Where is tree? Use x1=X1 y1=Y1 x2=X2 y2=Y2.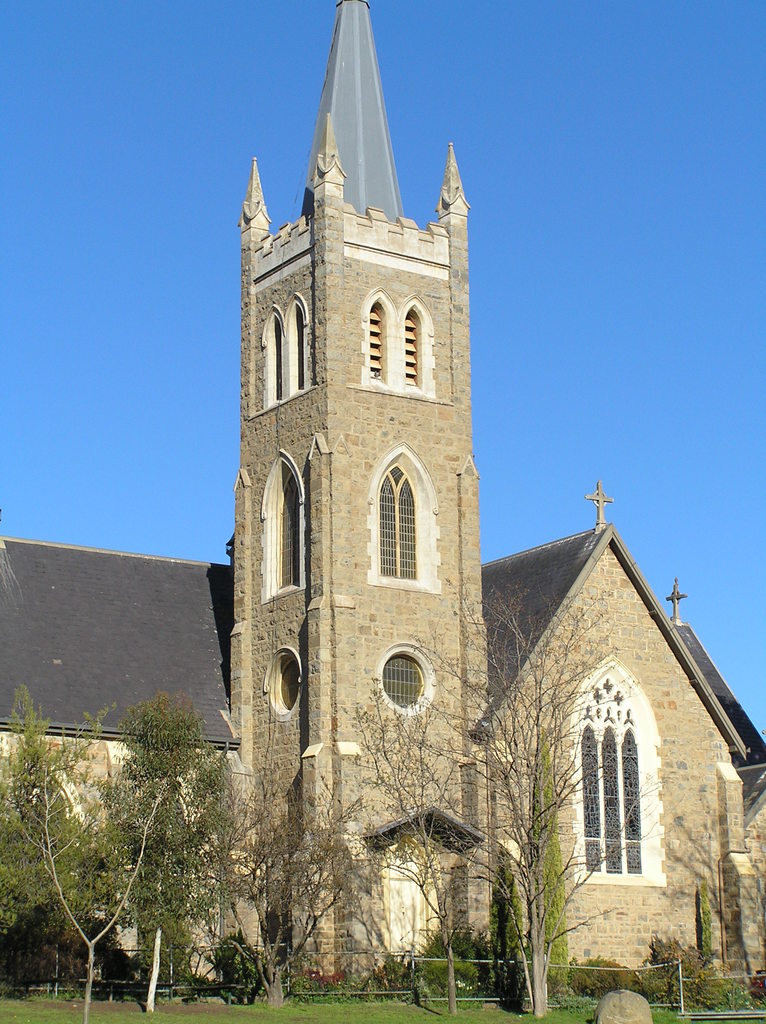
x1=642 y1=820 x2=765 y2=1007.
